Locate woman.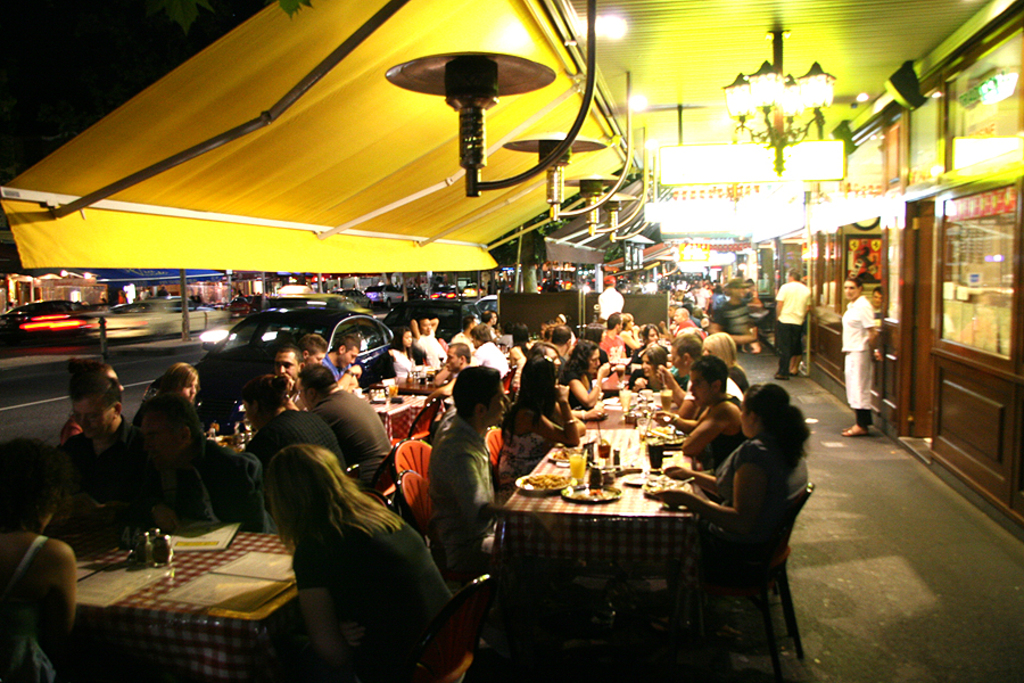
Bounding box: {"x1": 241, "y1": 372, "x2": 355, "y2": 511}.
